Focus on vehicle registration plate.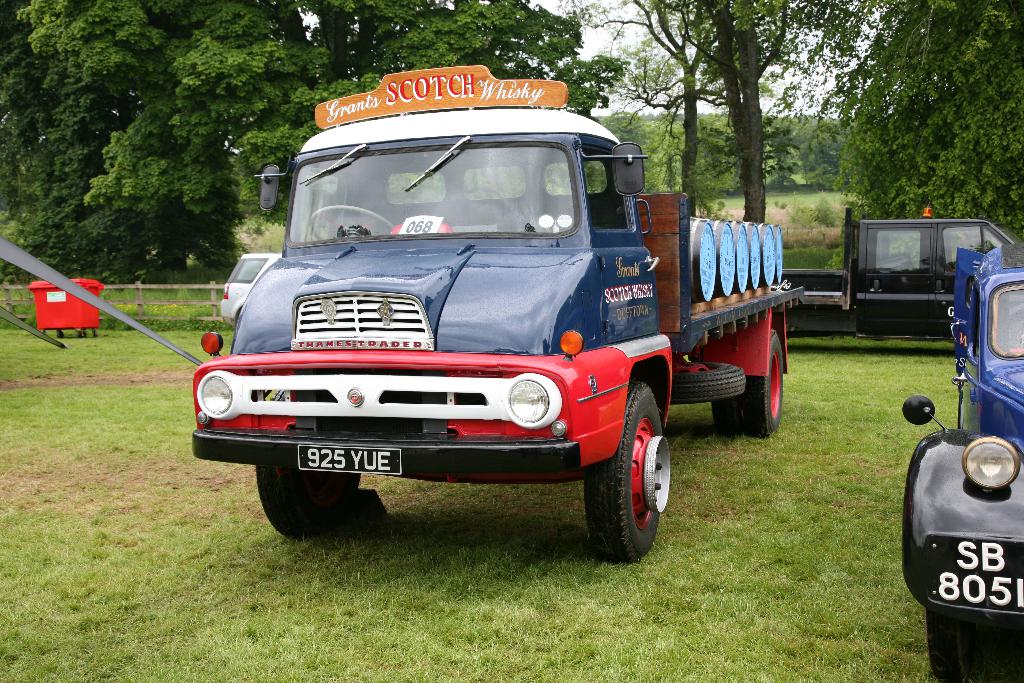
Focused at BBox(920, 531, 1023, 616).
